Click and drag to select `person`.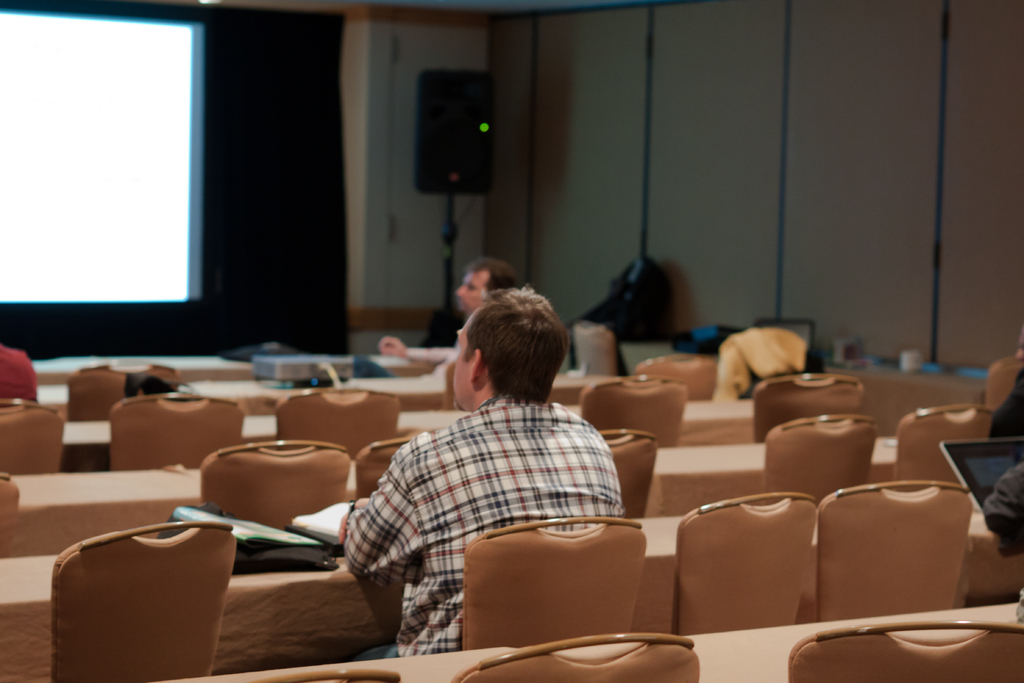
Selection: box=[375, 247, 529, 383].
